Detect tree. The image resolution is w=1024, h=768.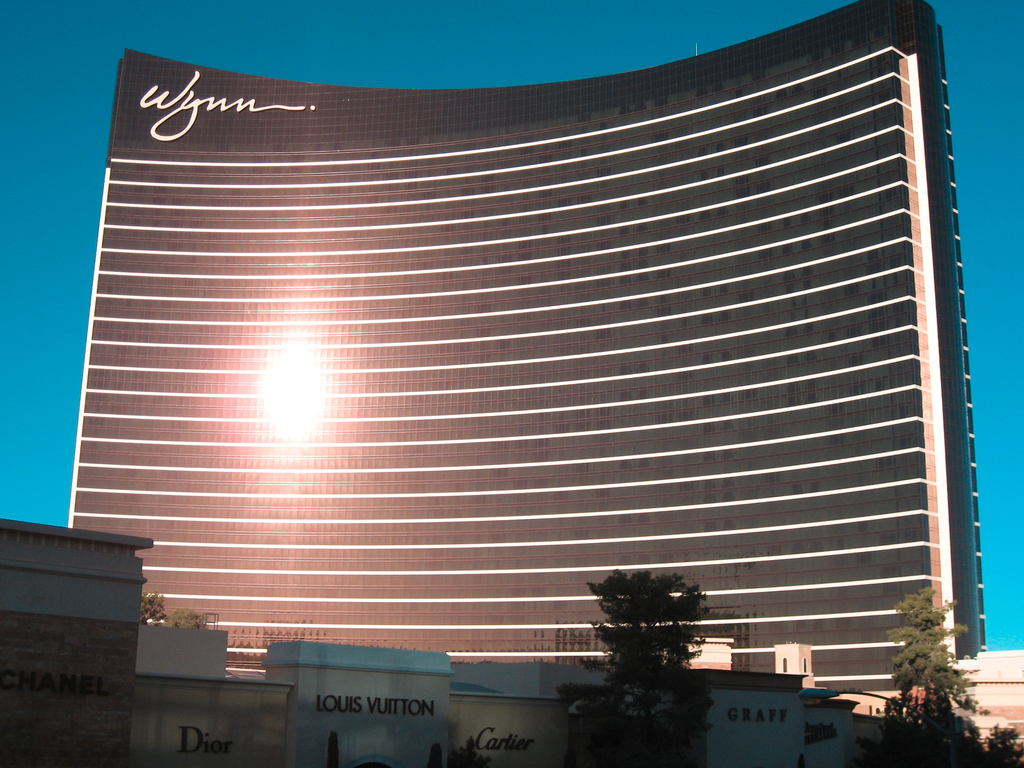
x1=877, y1=584, x2=982, y2=767.
